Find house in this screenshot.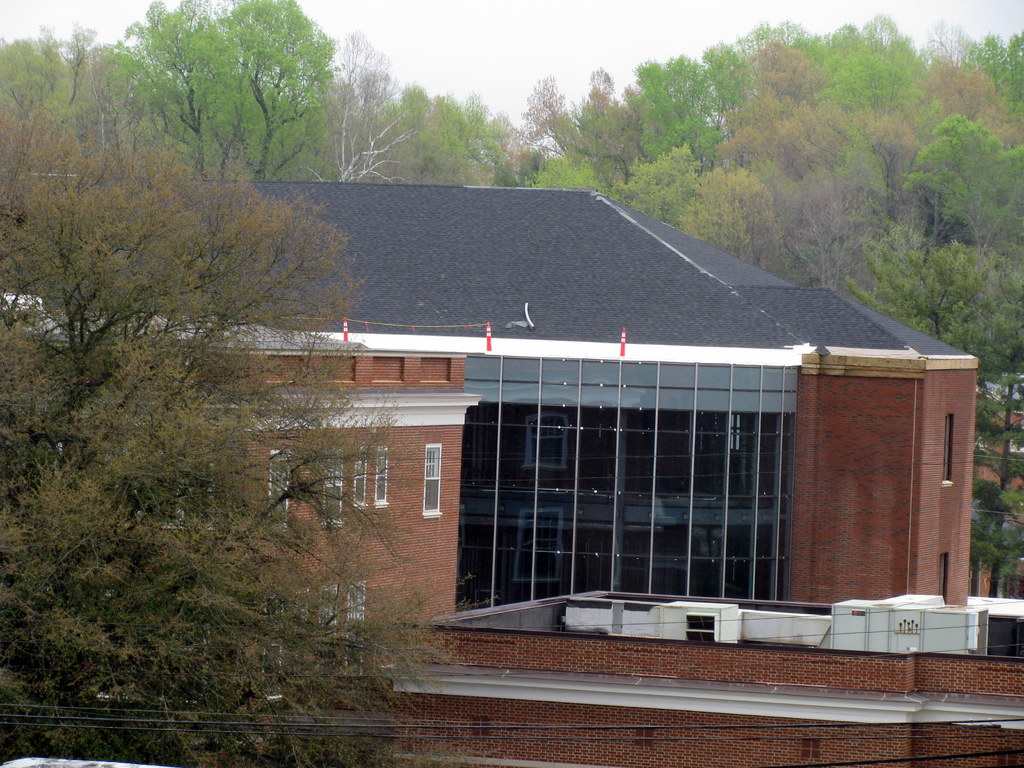
The bounding box for house is region(165, 141, 990, 654).
